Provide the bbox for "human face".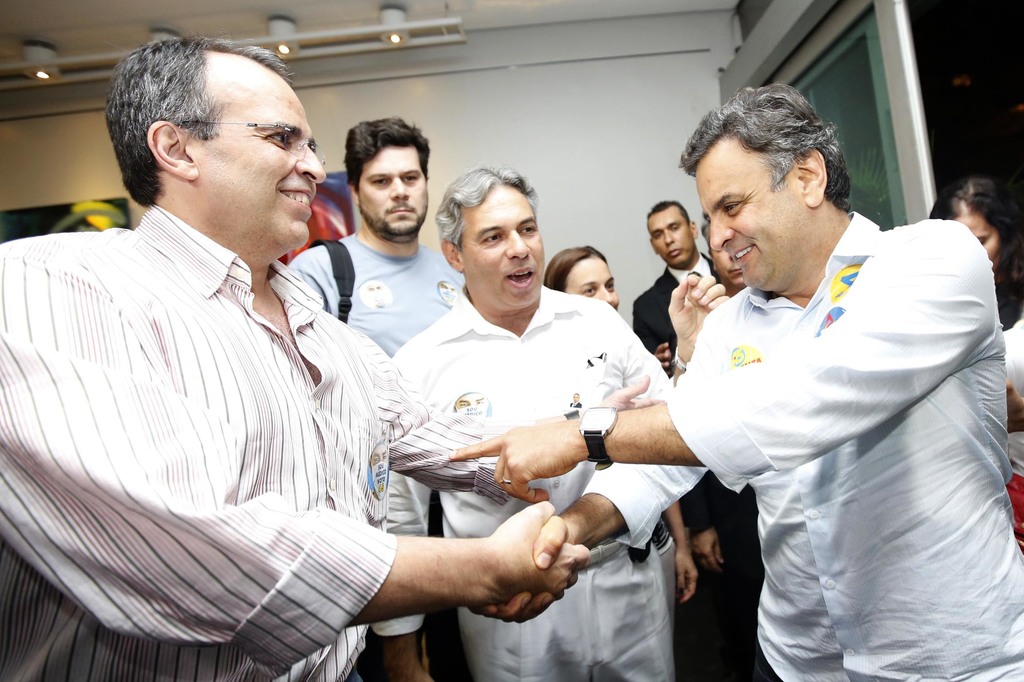
select_region(955, 209, 1002, 262).
